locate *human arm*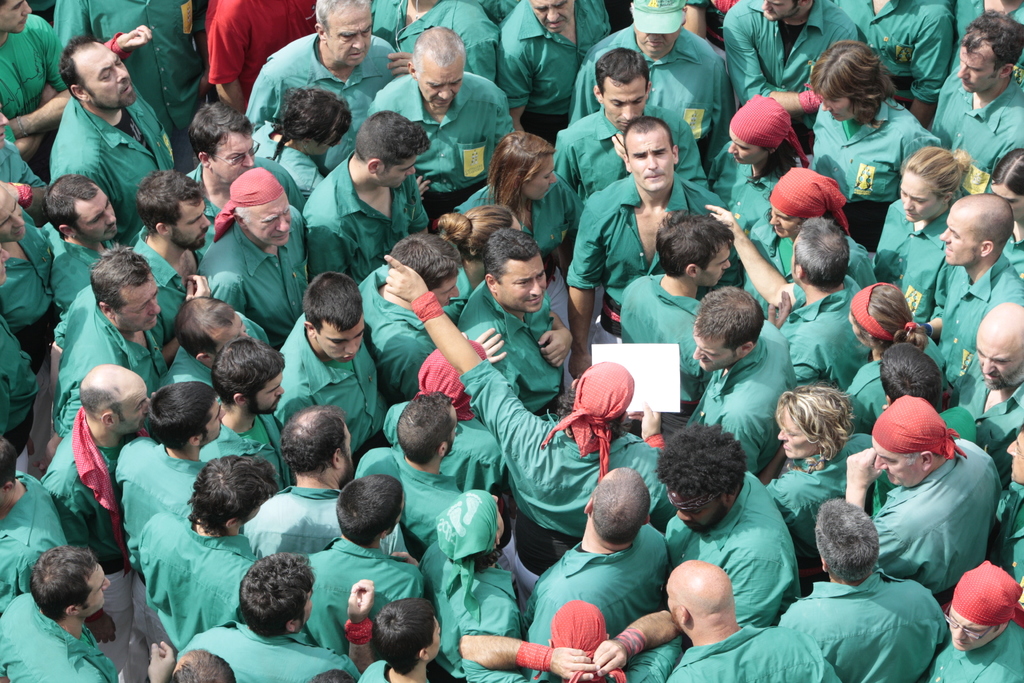
BBox(45, 479, 93, 563)
